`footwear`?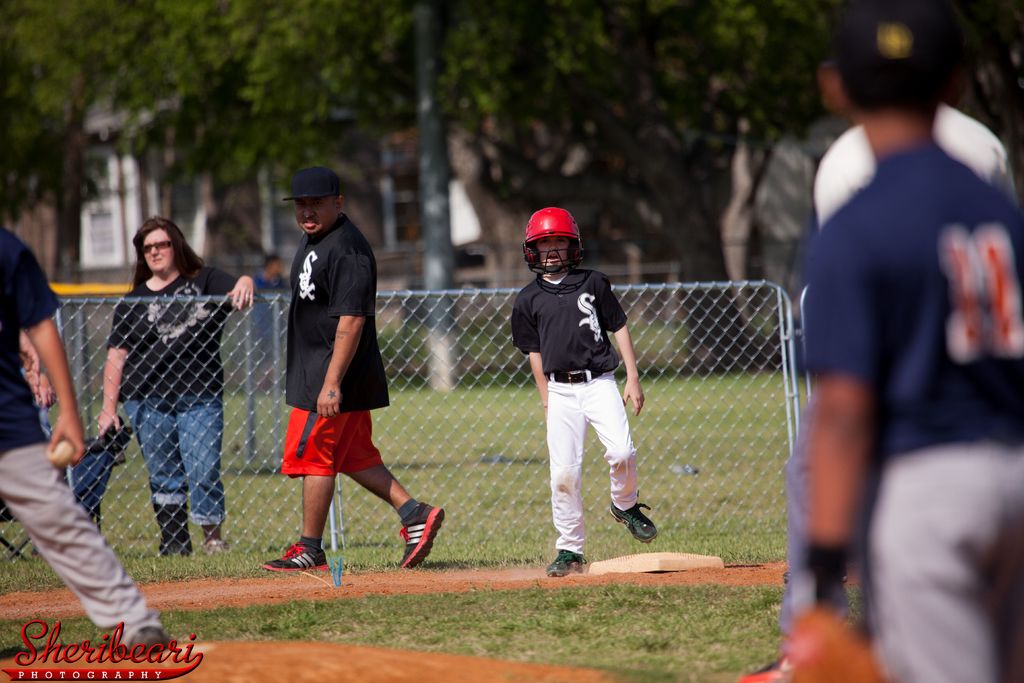
136:627:168:660
